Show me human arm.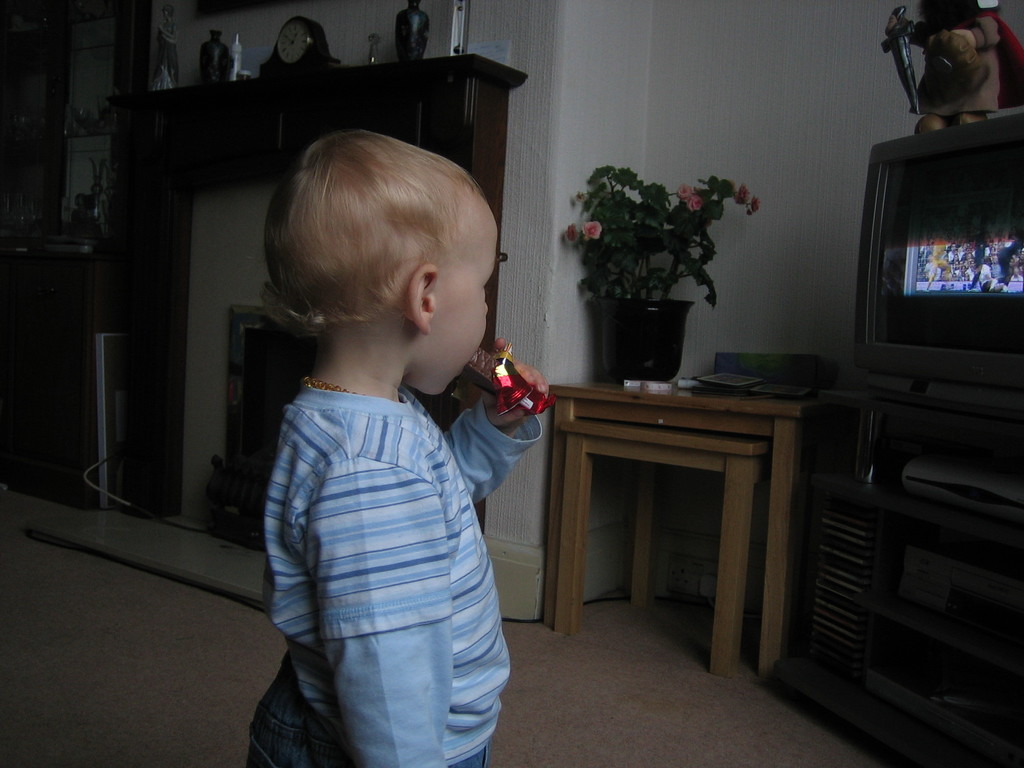
human arm is here: detection(311, 460, 456, 767).
